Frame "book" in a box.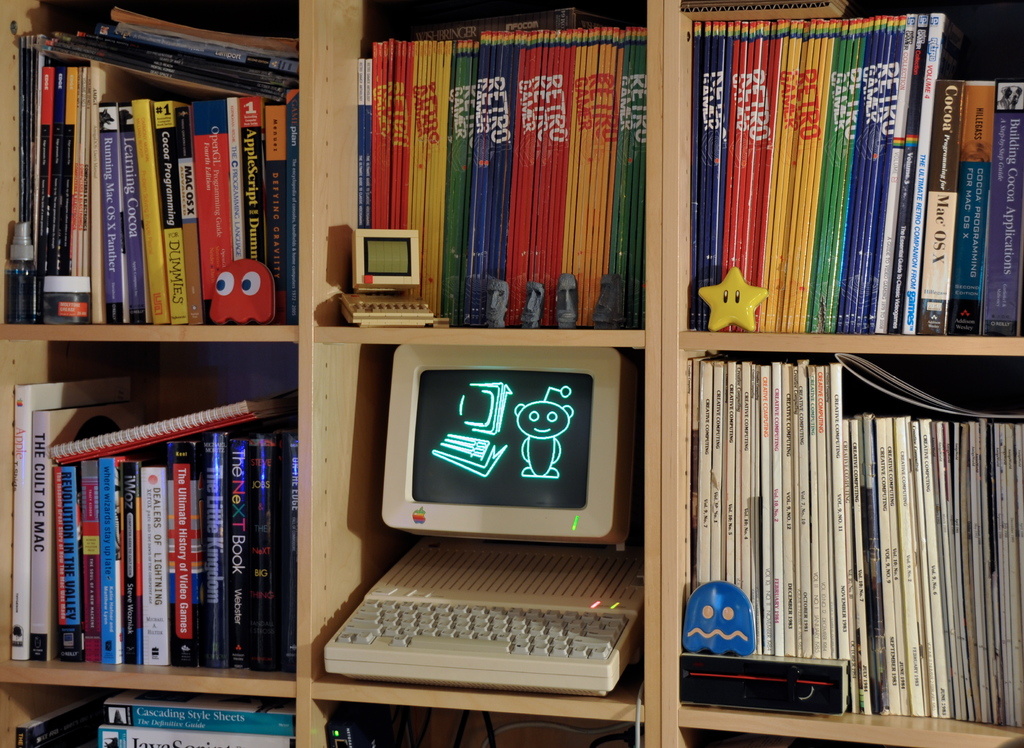
pyautogui.locateOnScreen(98, 725, 296, 747).
